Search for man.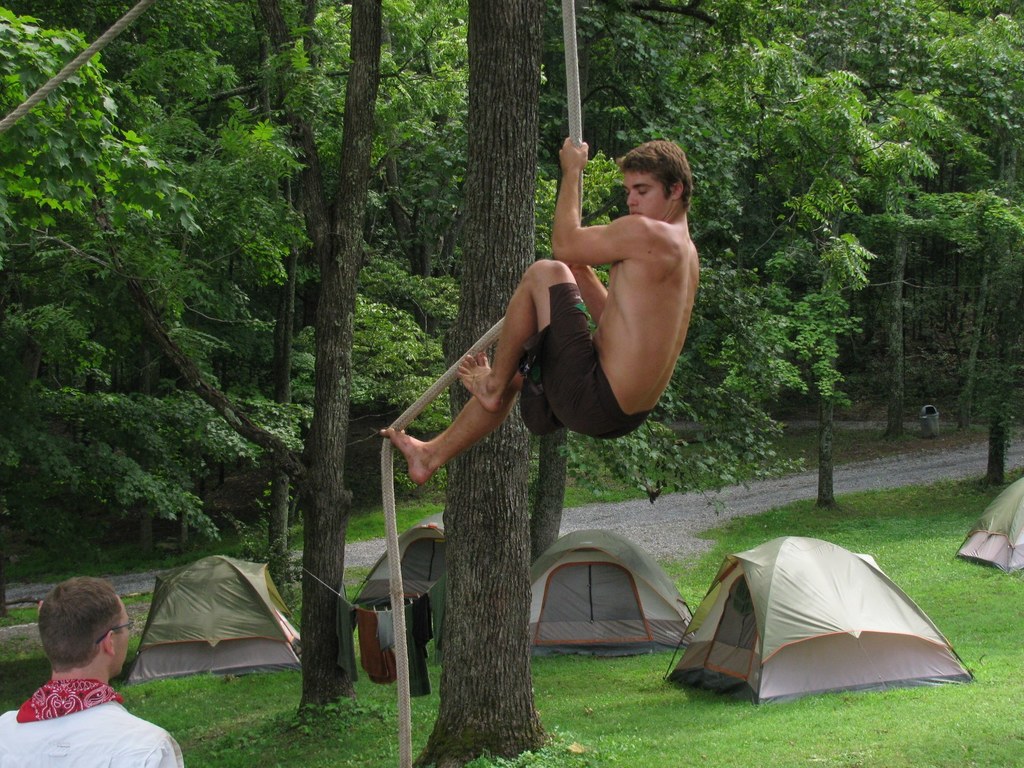
Found at (left=0, top=577, right=186, bottom=767).
